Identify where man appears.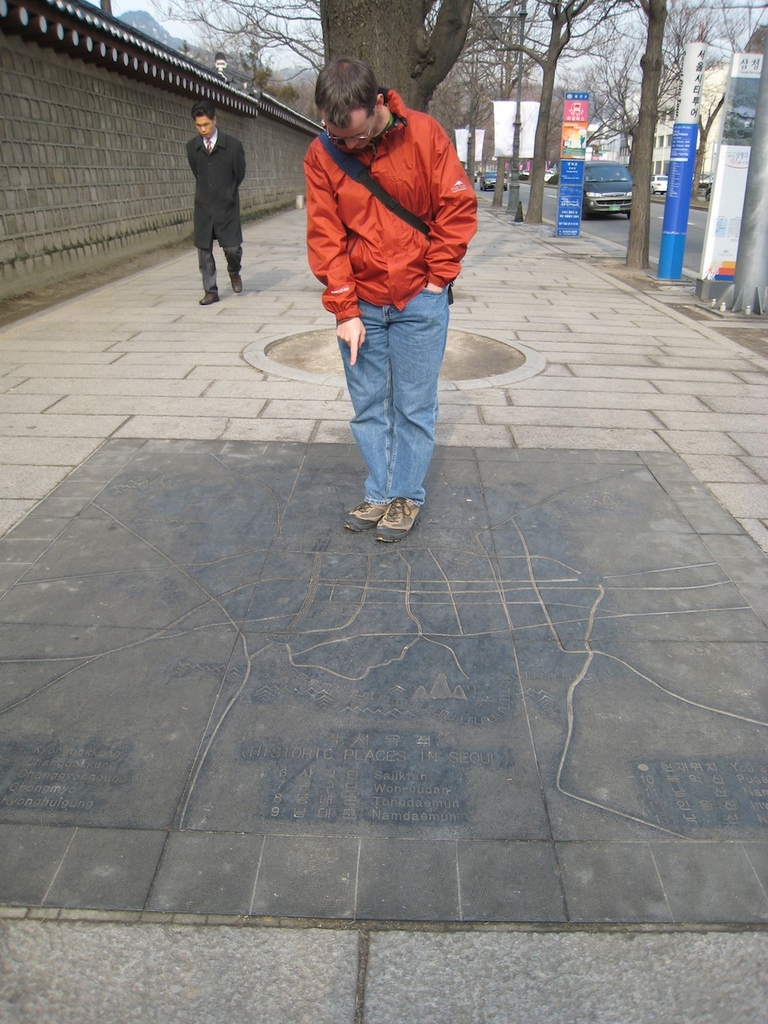
Appears at [184, 103, 241, 304].
